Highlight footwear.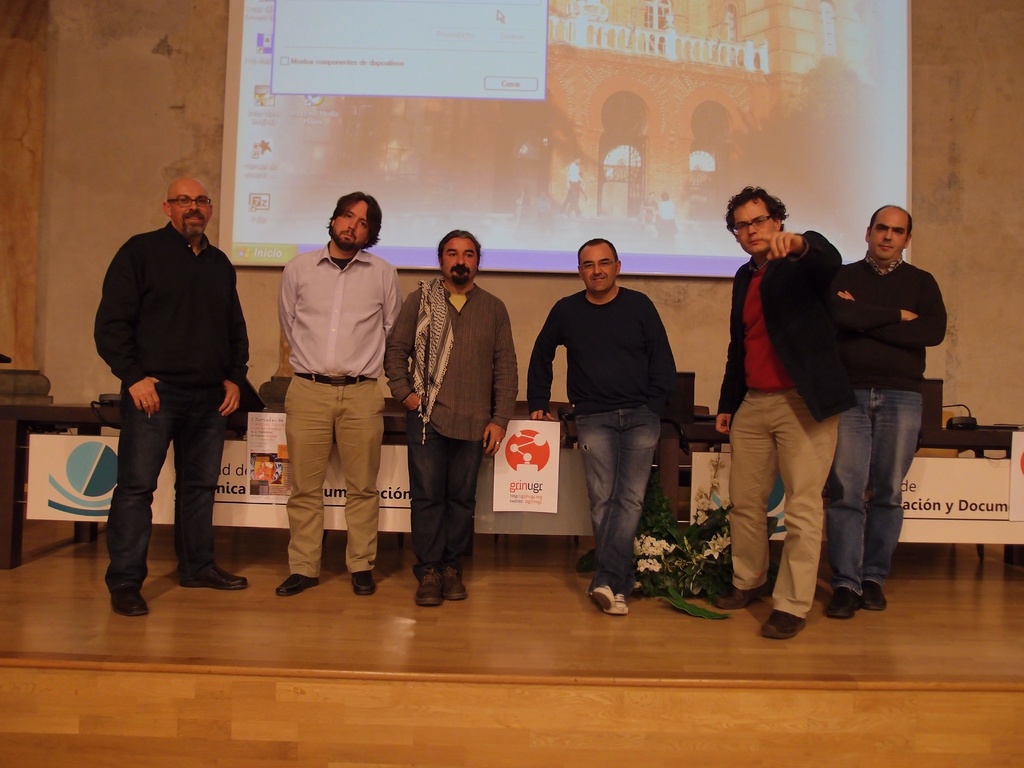
Highlighted region: box=[861, 579, 887, 611].
